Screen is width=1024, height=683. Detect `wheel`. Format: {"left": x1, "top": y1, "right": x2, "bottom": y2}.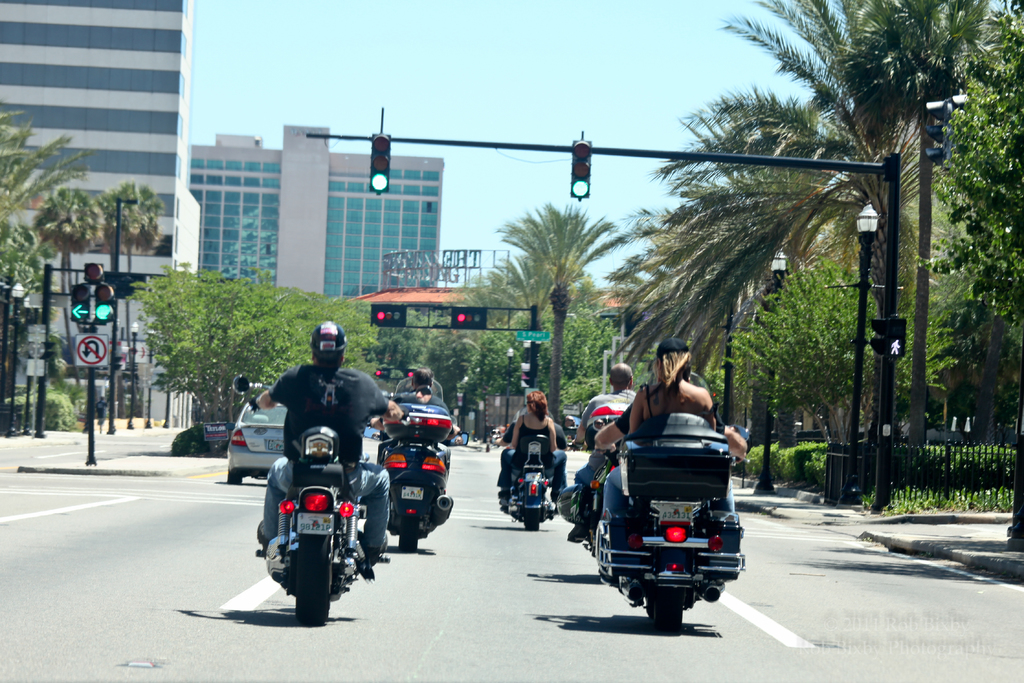
{"left": 225, "top": 466, "right": 243, "bottom": 486}.
